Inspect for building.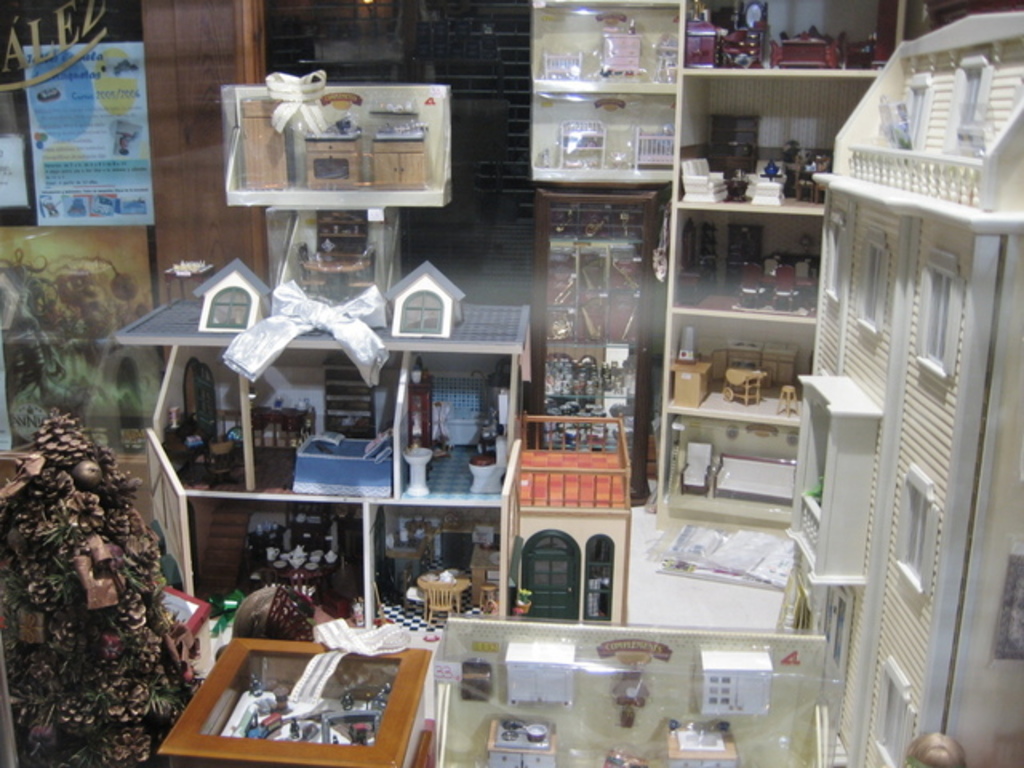
Inspection: (left=766, top=10, right=1022, bottom=766).
